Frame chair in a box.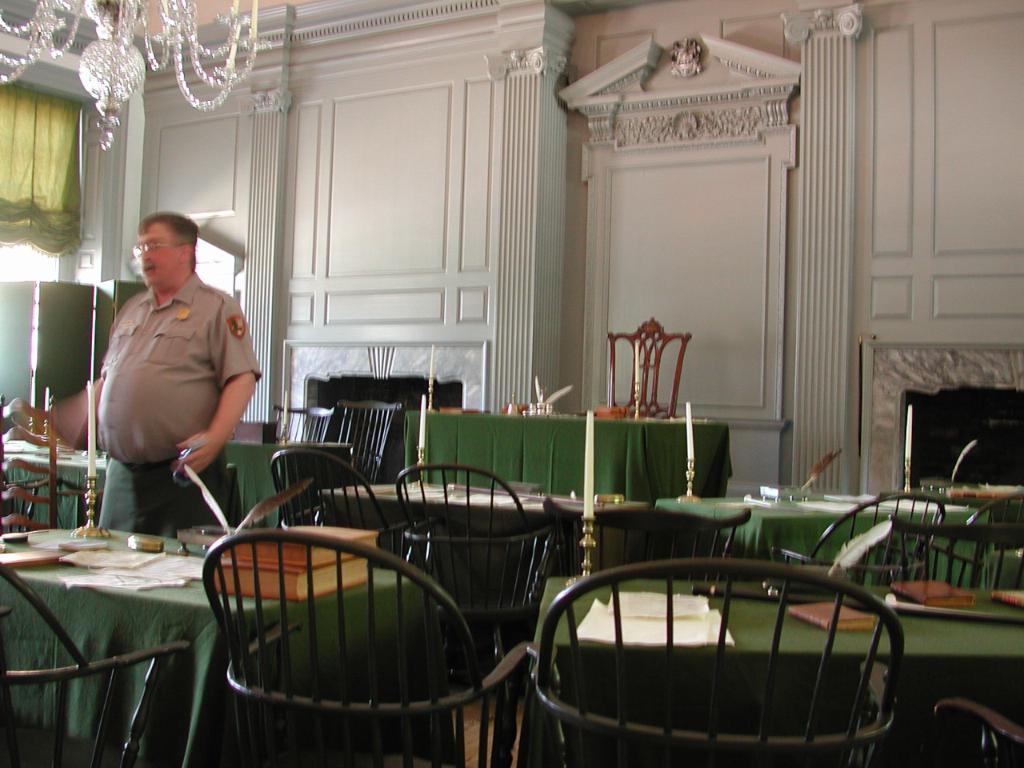
Rect(770, 486, 950, 593).
